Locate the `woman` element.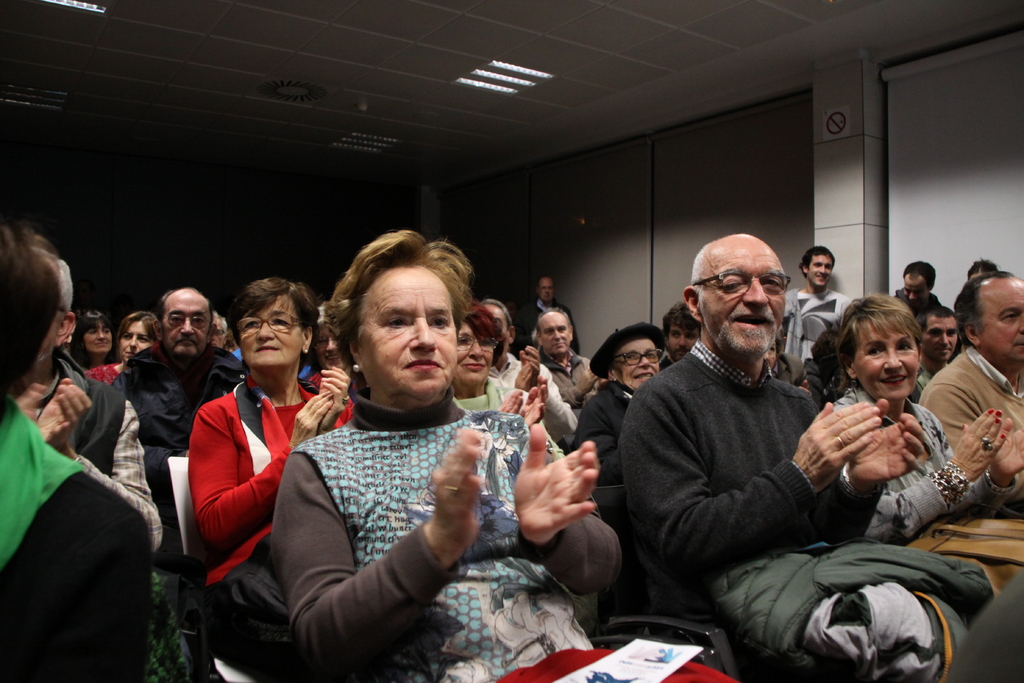
Element bbox: x1=84, y1=310, x2=159, y2=386.
